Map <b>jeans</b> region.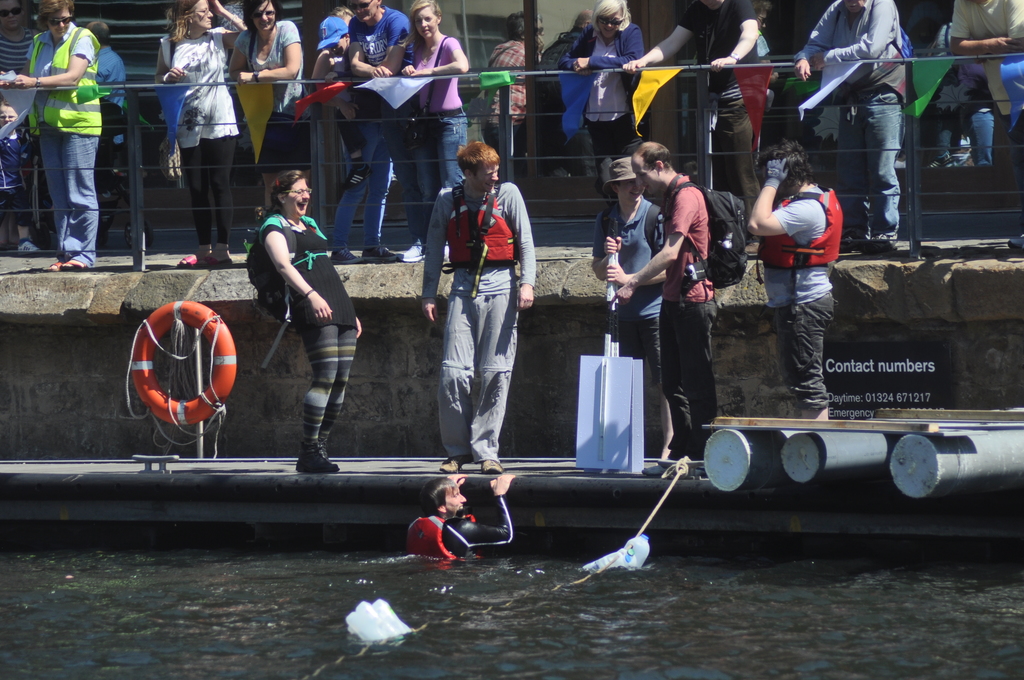
Mapped to bbox(34, 108, 100, 248).
